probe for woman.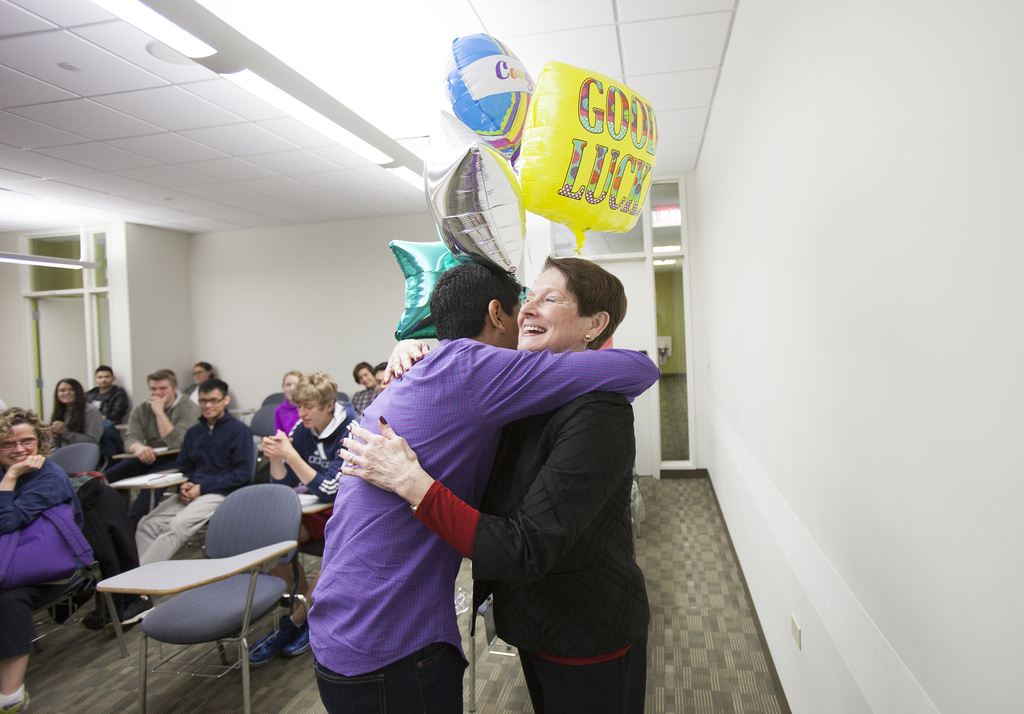
Probe result: left=0, top=407, right=84, bottom=713.
